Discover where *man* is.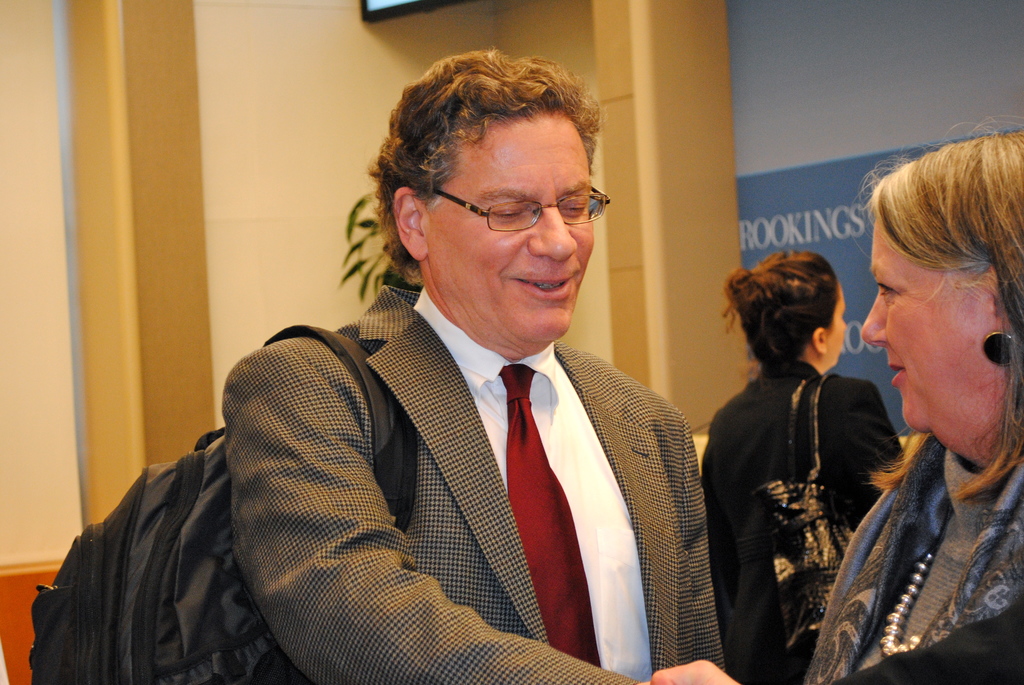
Discovered at crop(113, 104, 743, 677).
